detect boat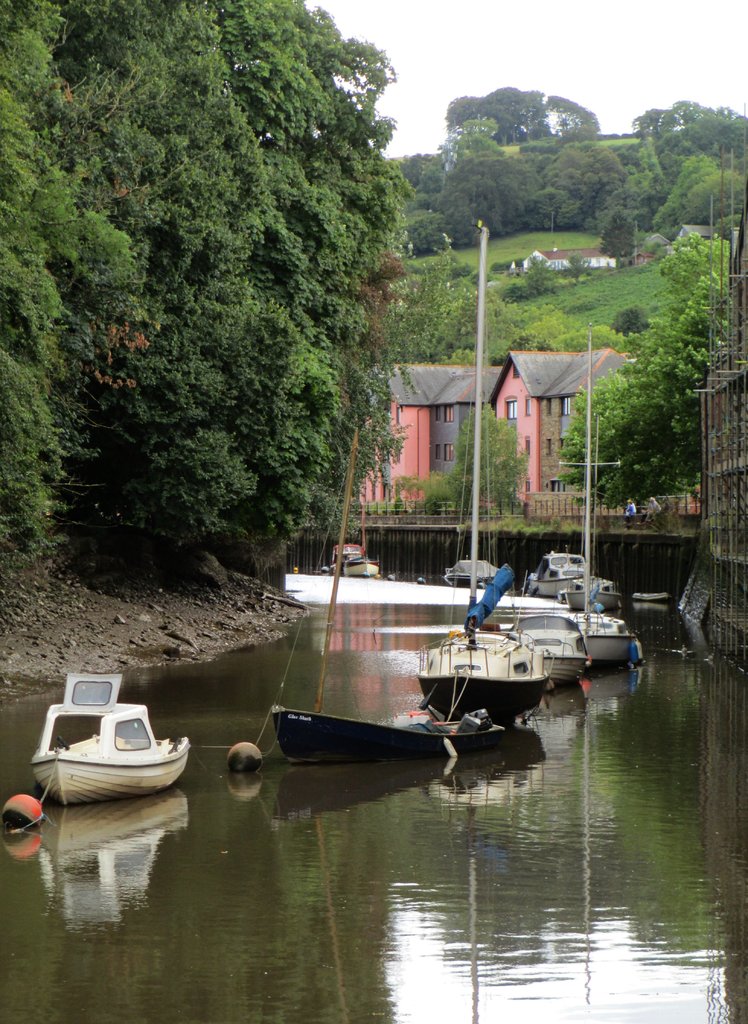
region(631, 589, 668, 605)
